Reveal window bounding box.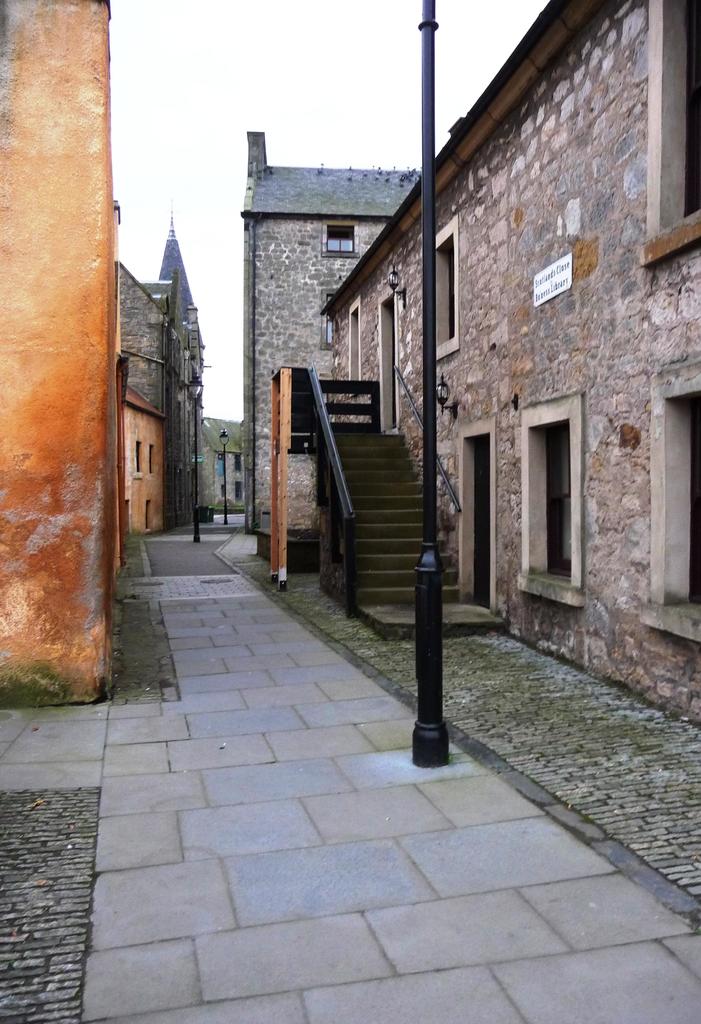
Revealed: (533, 379, 599, 561).
